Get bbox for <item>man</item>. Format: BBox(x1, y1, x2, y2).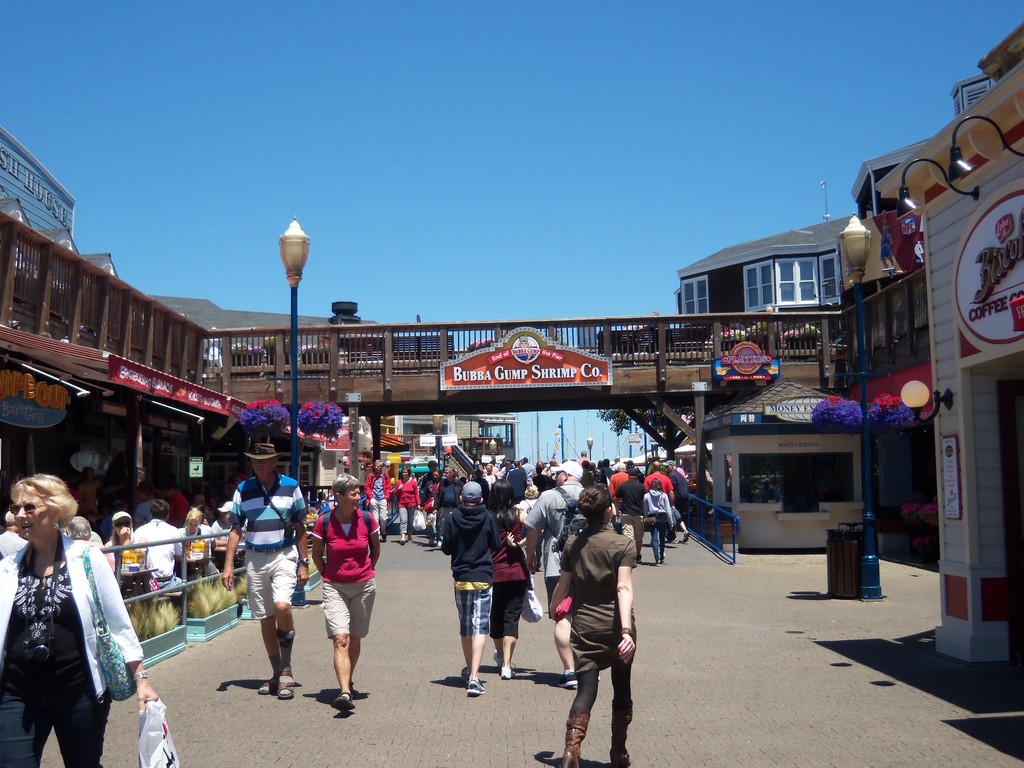
BBox(218, 446, 312, 696).
